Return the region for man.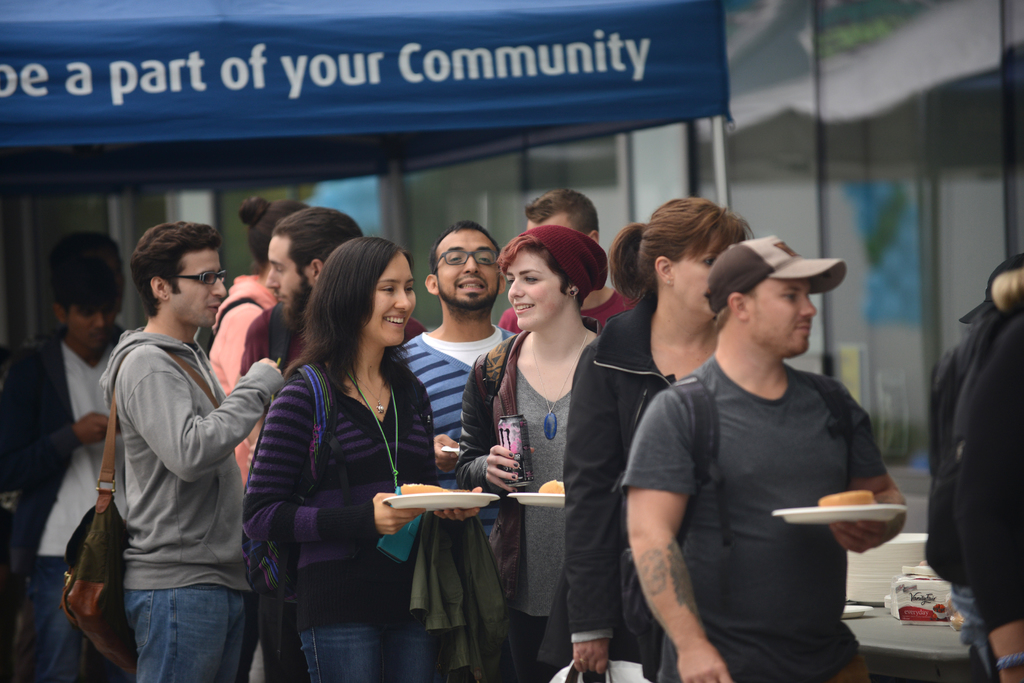
(628, 208, 912, 673).
